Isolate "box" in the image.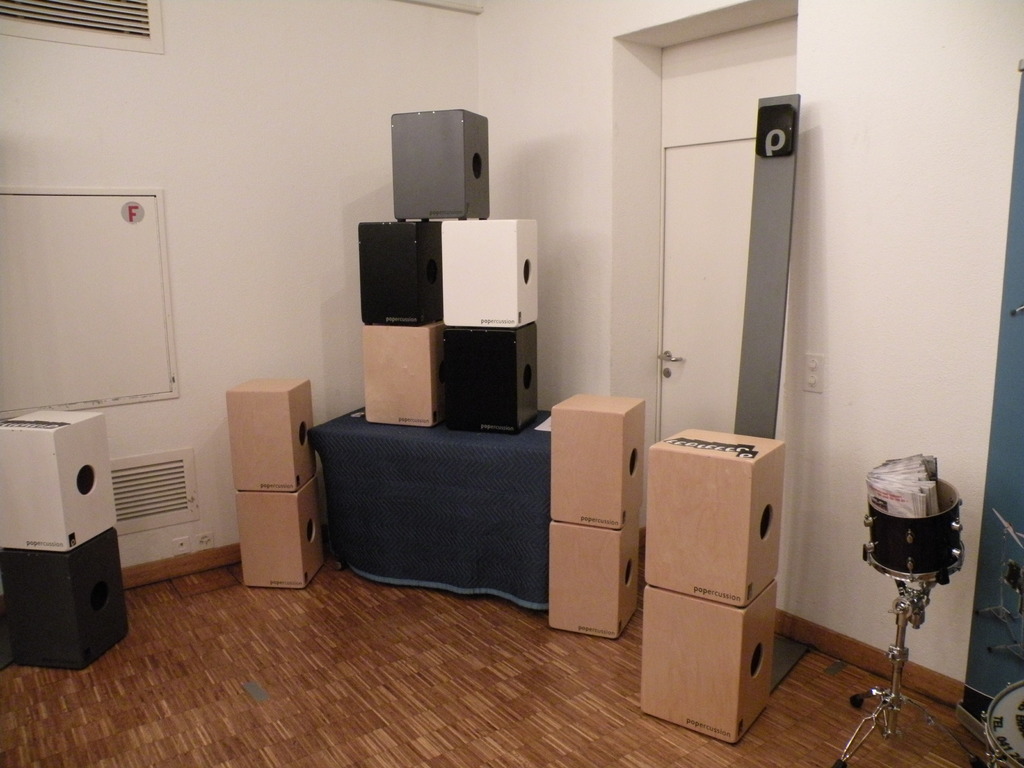
Isolated region: left=547, top=395, right=643, bottom=519.
